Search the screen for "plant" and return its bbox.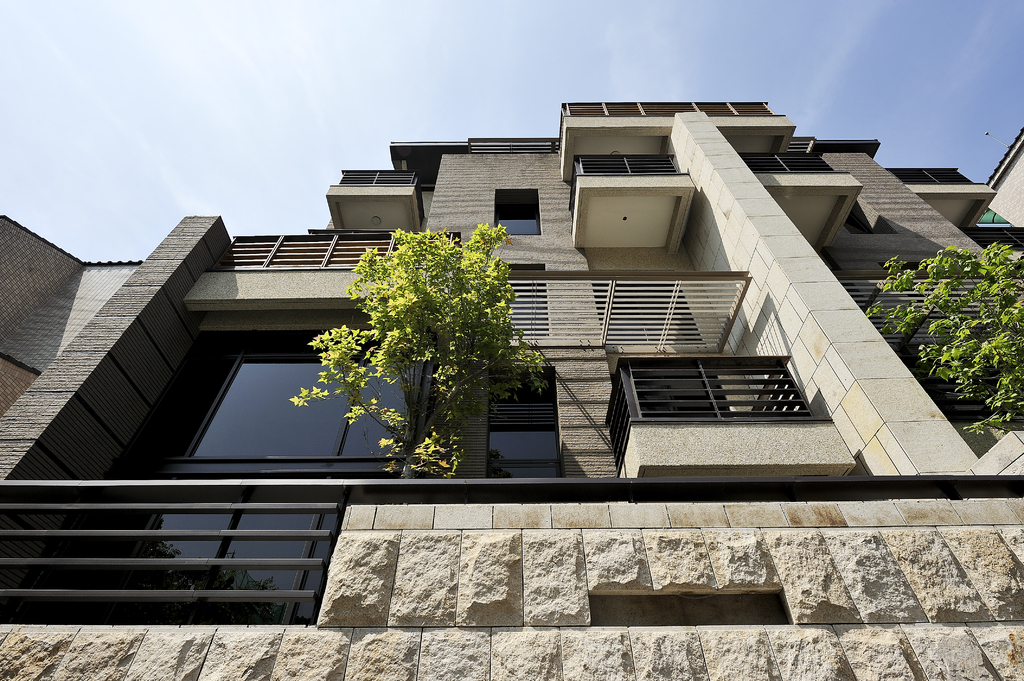
Found: l=863, t=242, r=1023, b=439.
